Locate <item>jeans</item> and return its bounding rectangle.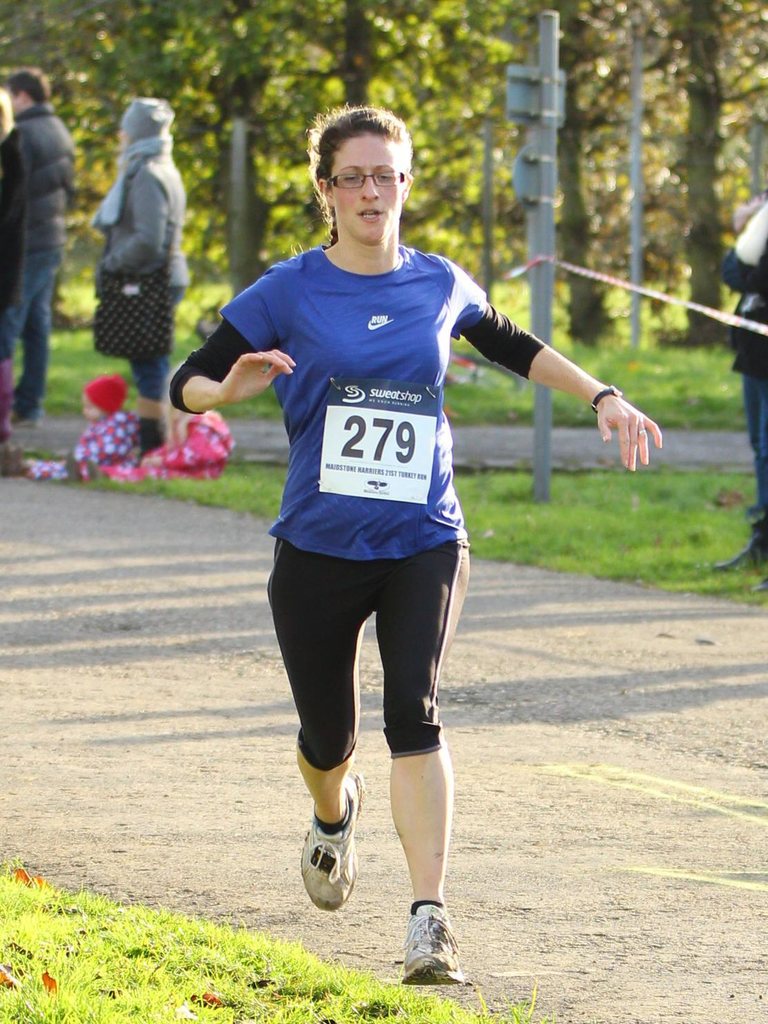
0/240/62/421.
